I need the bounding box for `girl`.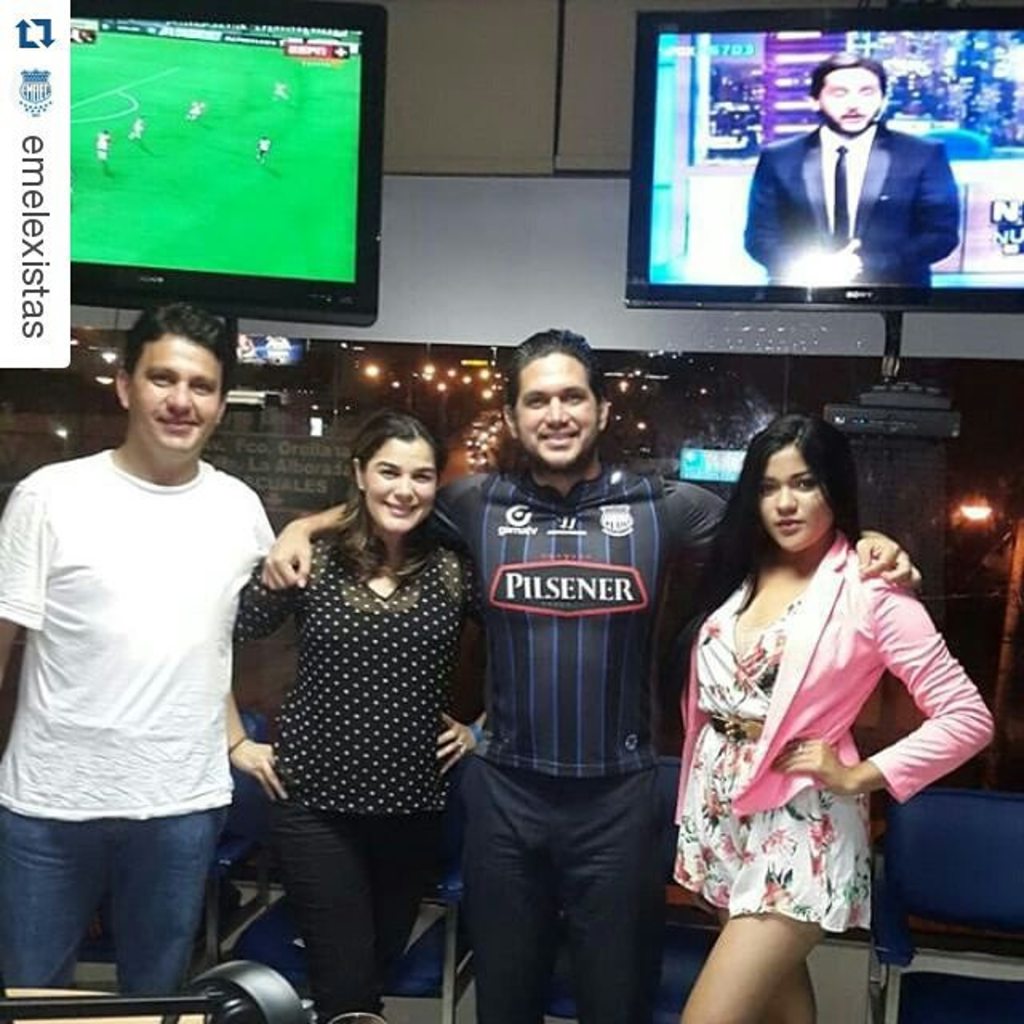
Here it is: [left=674, top=426, right=994, bottom=1021].
